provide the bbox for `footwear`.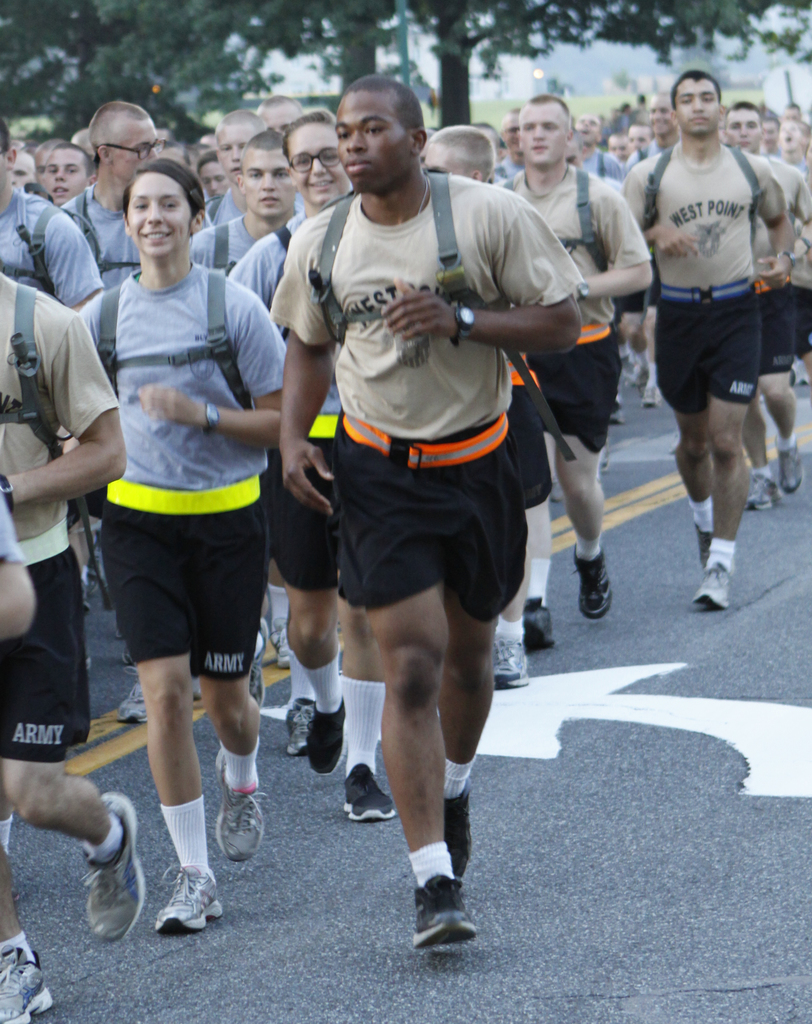
{"left": 521, "top": 599, "right": 551, "bottom": 646}.
